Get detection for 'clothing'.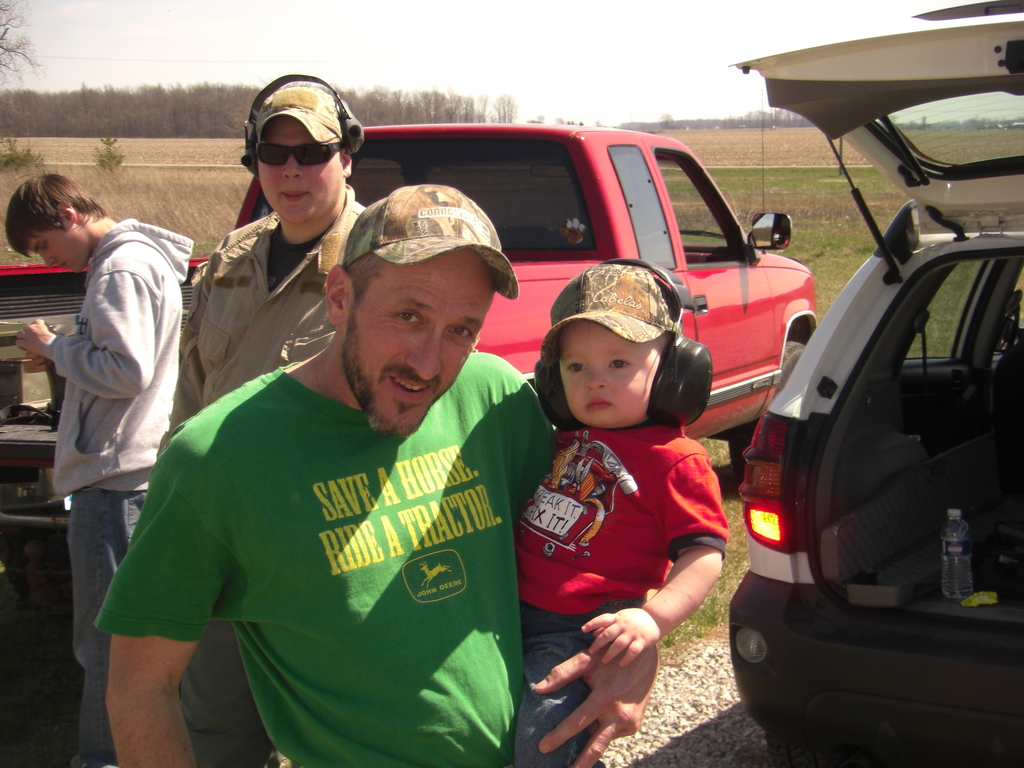
Detection: x1=111, y1=312, x2=539, y2=748.
